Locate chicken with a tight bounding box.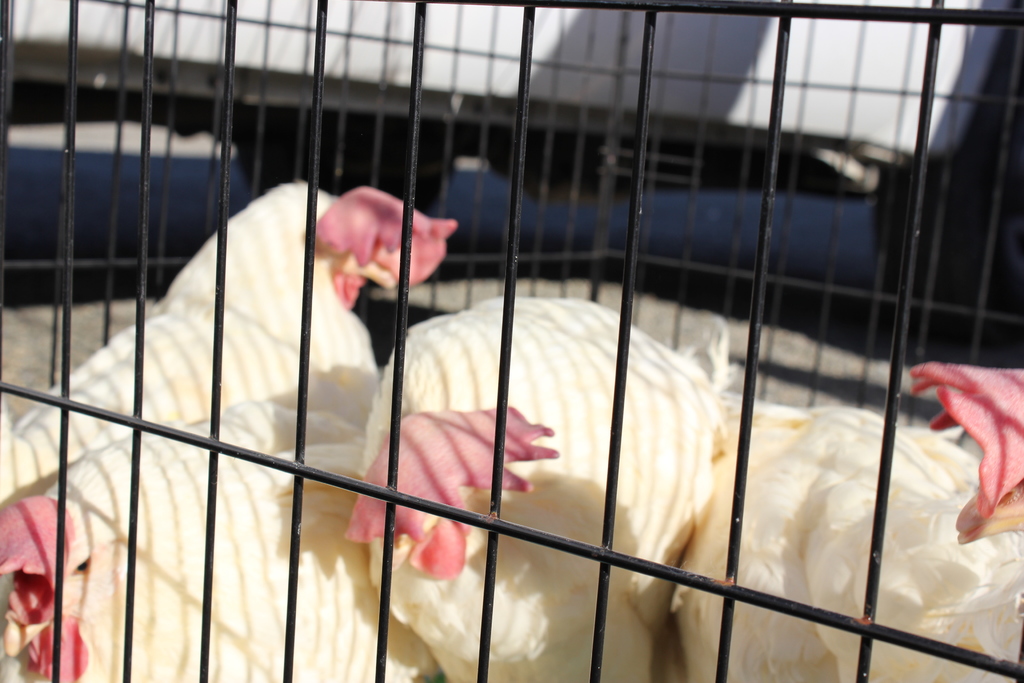
340 289 740 682.
